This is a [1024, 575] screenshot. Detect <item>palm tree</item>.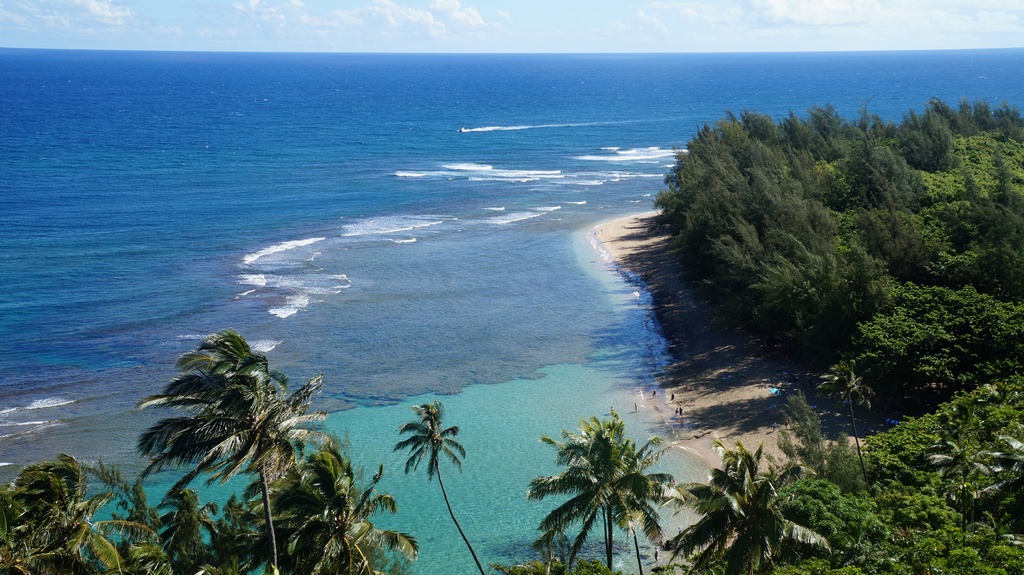
(x1=664, y1=445, x2=828, y2=574).
